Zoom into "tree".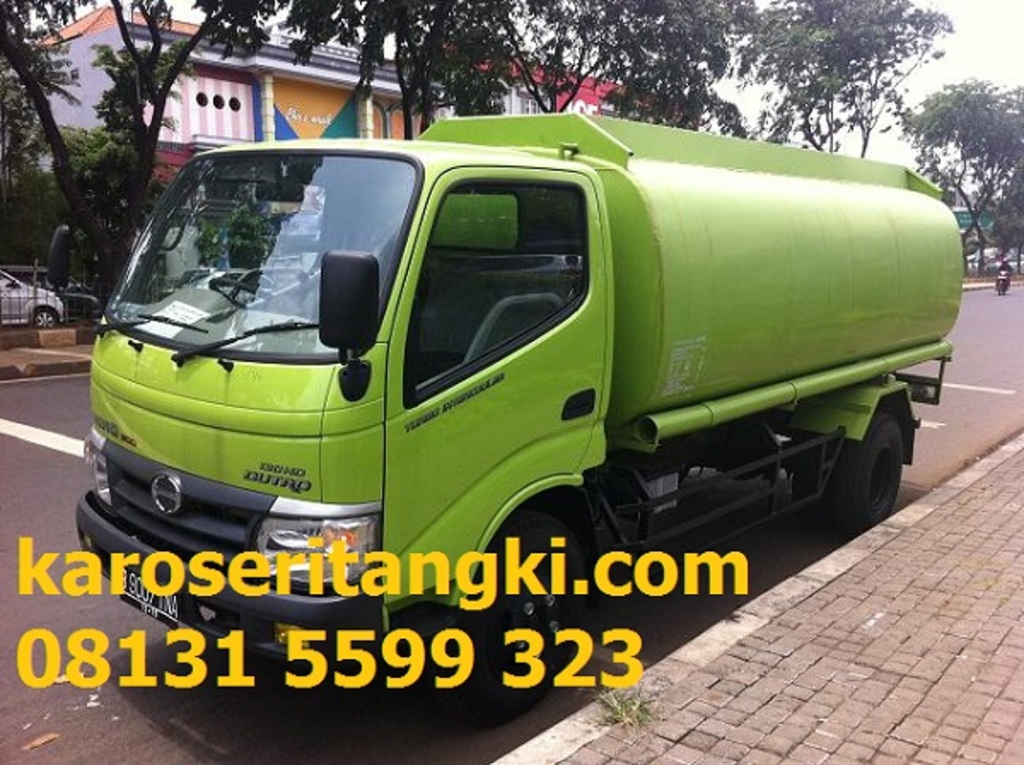
Zoom target: BBox(898, 77, 1022, 277).
